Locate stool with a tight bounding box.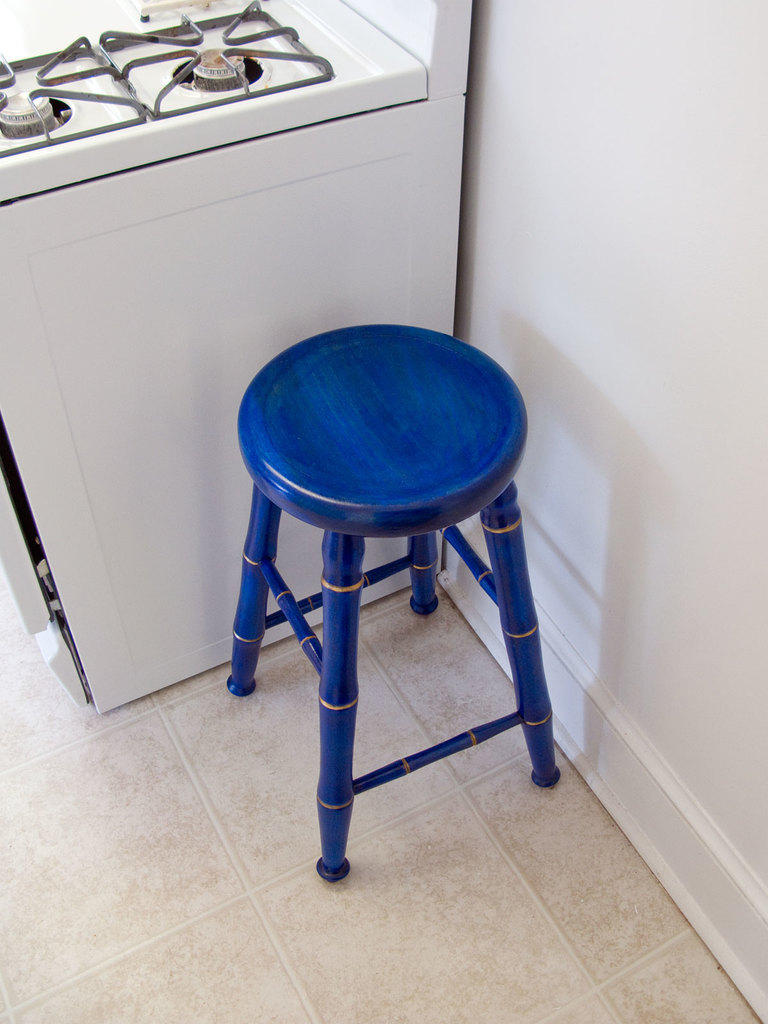
227/324/561/879.
